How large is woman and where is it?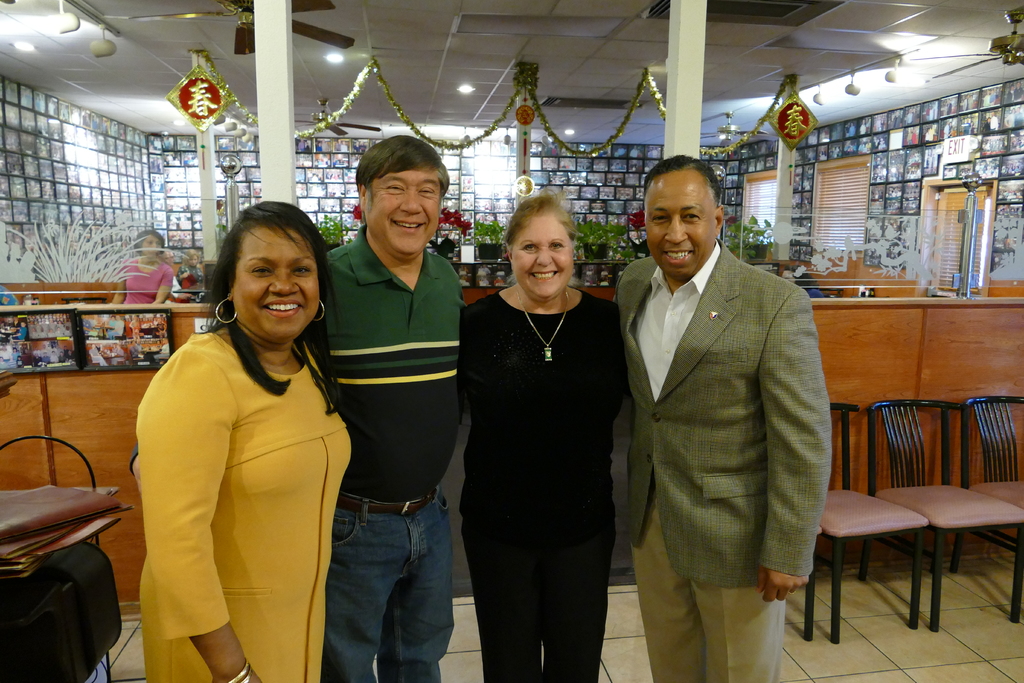
Bounding box: l=110, t=229, r=168, b=313.
